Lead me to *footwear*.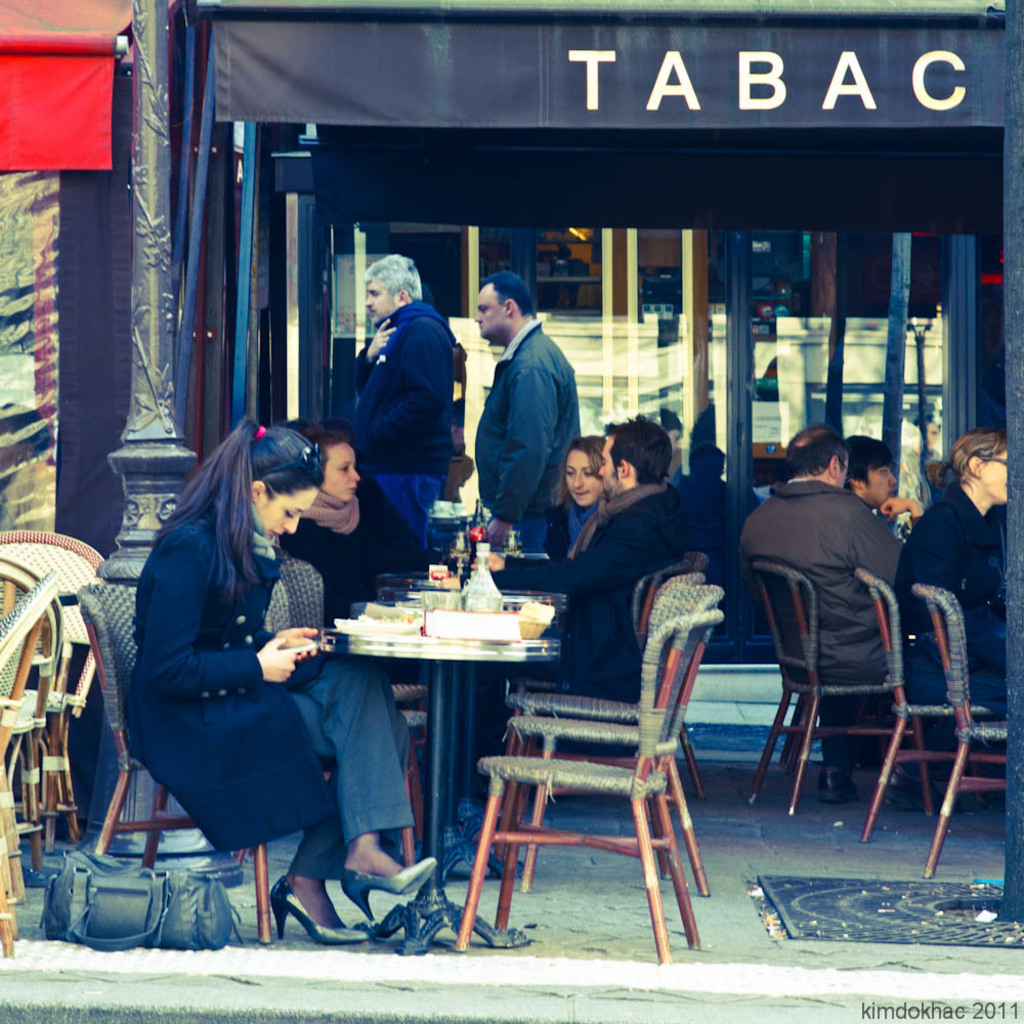
Lead to [x1=819, y1=769, x2=858, y2=803].
